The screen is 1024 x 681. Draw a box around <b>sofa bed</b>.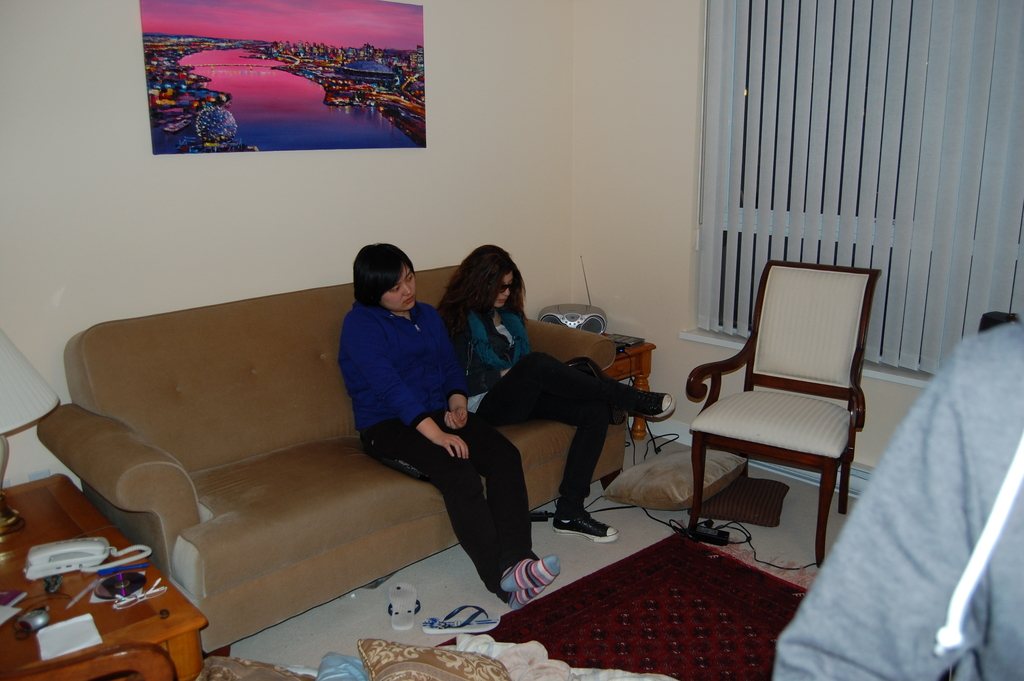
[left=35, top=261, right=630, bottom=657].
